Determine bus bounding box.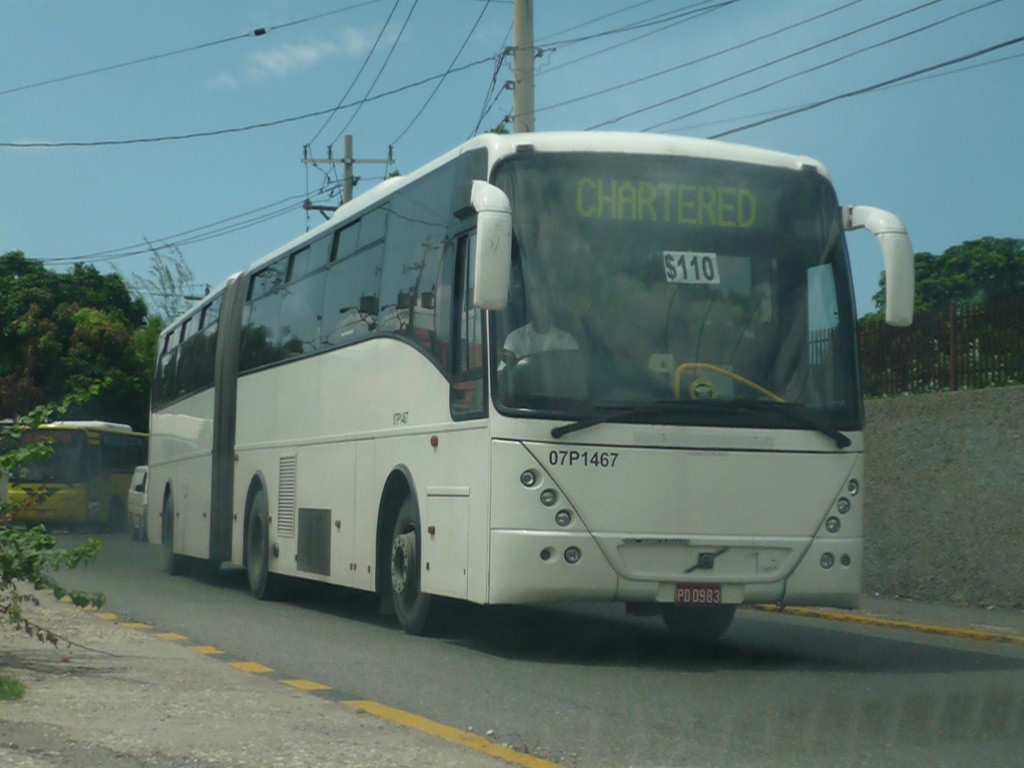
Determined: pyautogui.locateOnScreen(145, 123, 916, 632).
